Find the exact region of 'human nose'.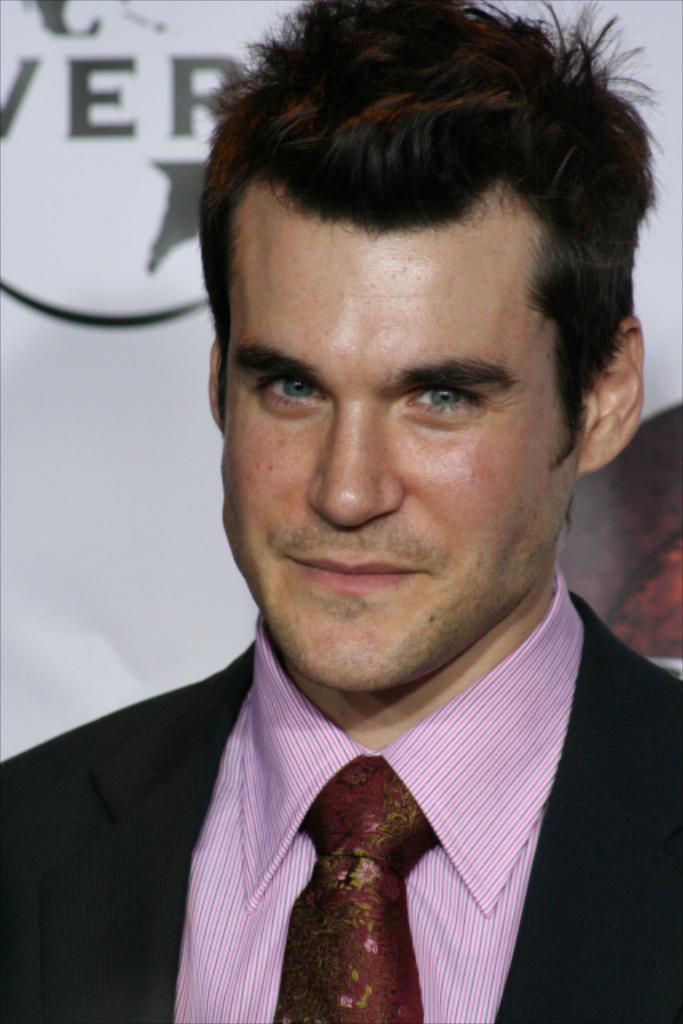
Exact region: detection(310, 398, 405, 525).
